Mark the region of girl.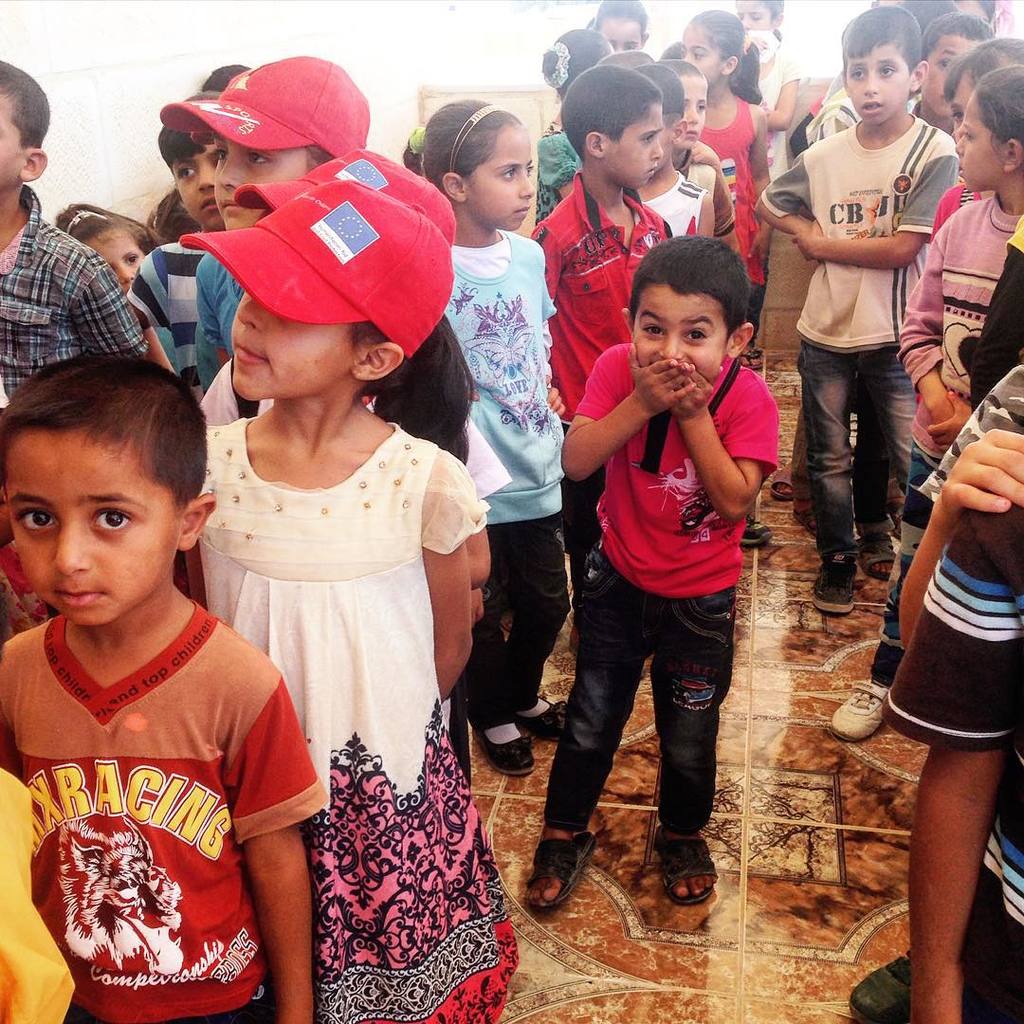
Region: (left=182, top=178, right=521, bottom=1023).
